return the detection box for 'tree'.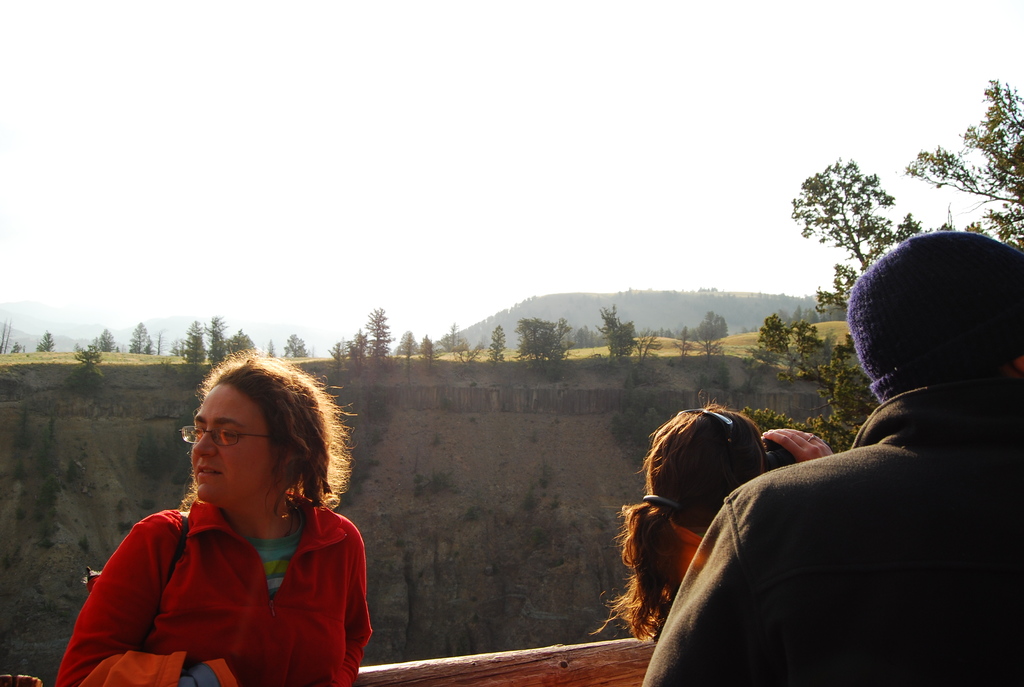
(x1=447, y1=322, x2=468, y2=361).
